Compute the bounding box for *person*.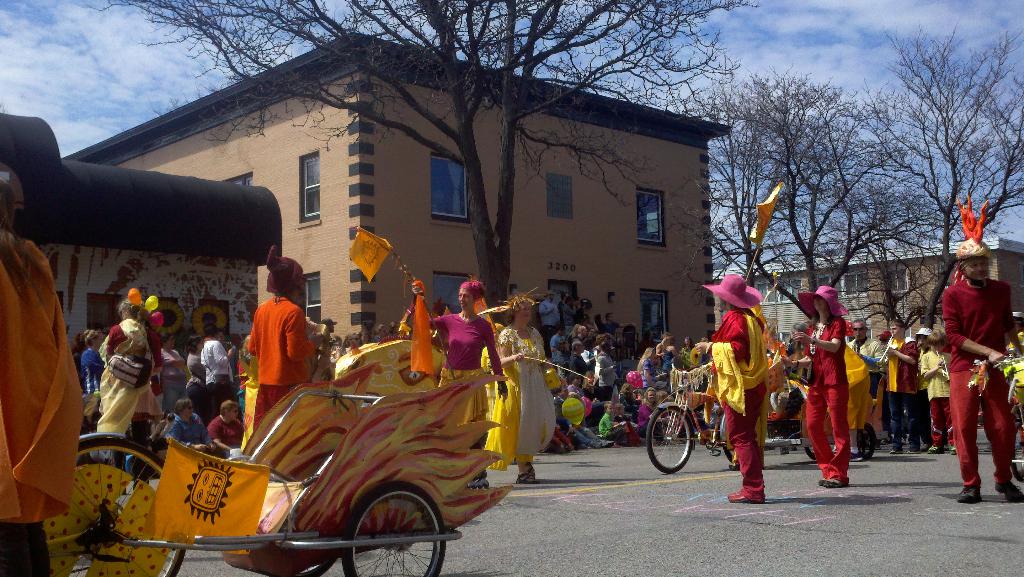
<bbox>922, 322, 954, 451</bbox>.
